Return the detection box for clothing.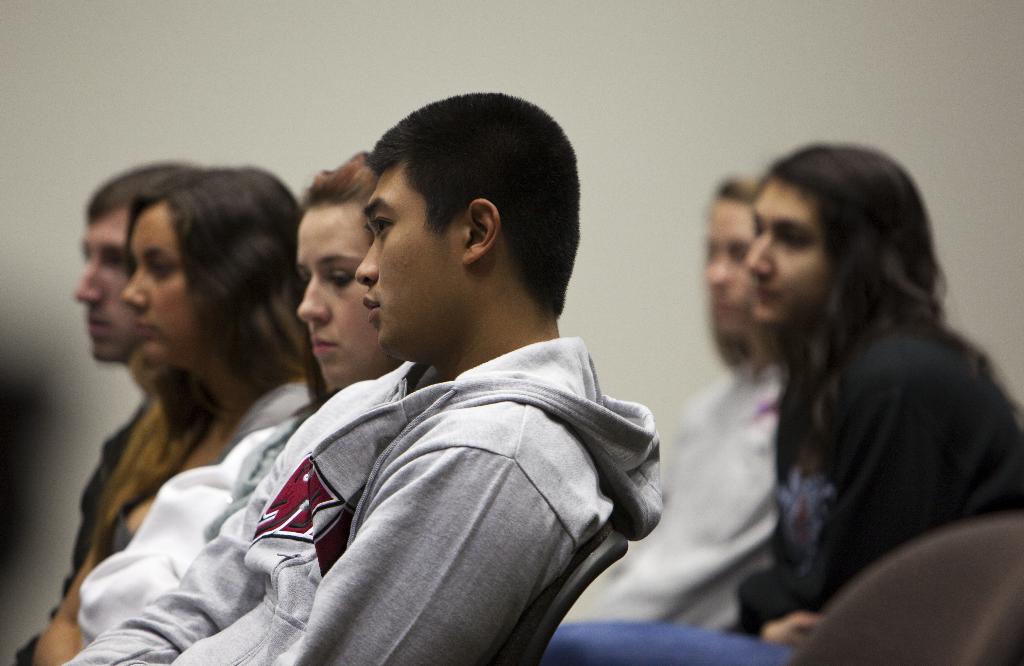
[68,327,677,665].
